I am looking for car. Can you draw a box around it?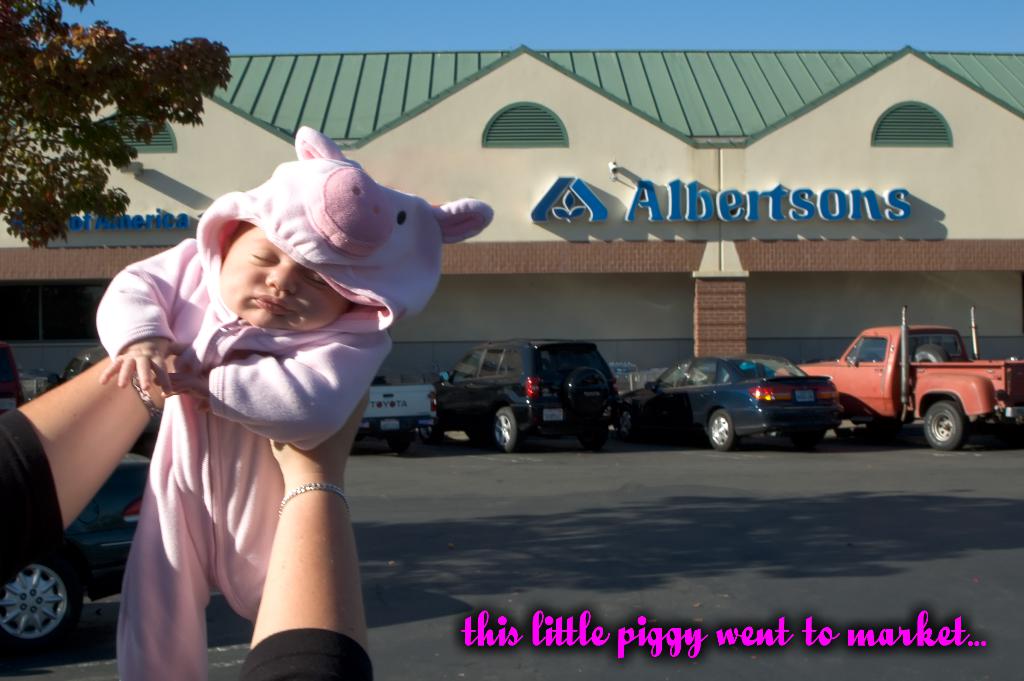
Sure, the bounding box is <box>613,350,868,449</box>.
